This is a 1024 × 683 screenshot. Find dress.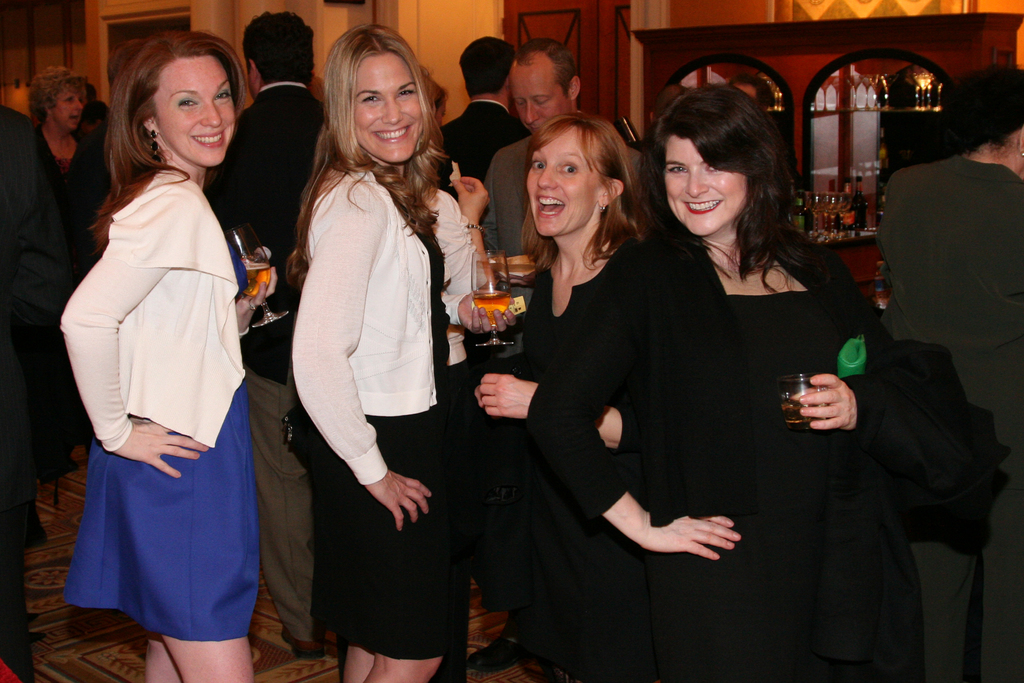
Bounding box: BBox(67, 214, 259, 643).
